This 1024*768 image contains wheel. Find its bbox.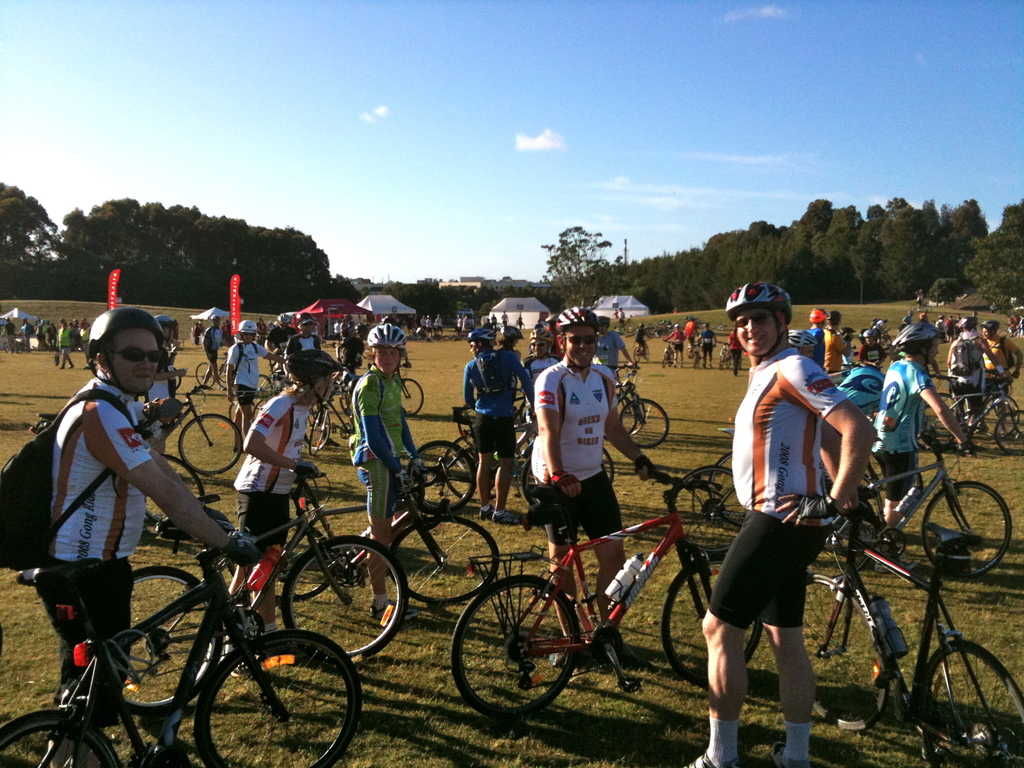
bbox=(666, 467, 753, 554).
